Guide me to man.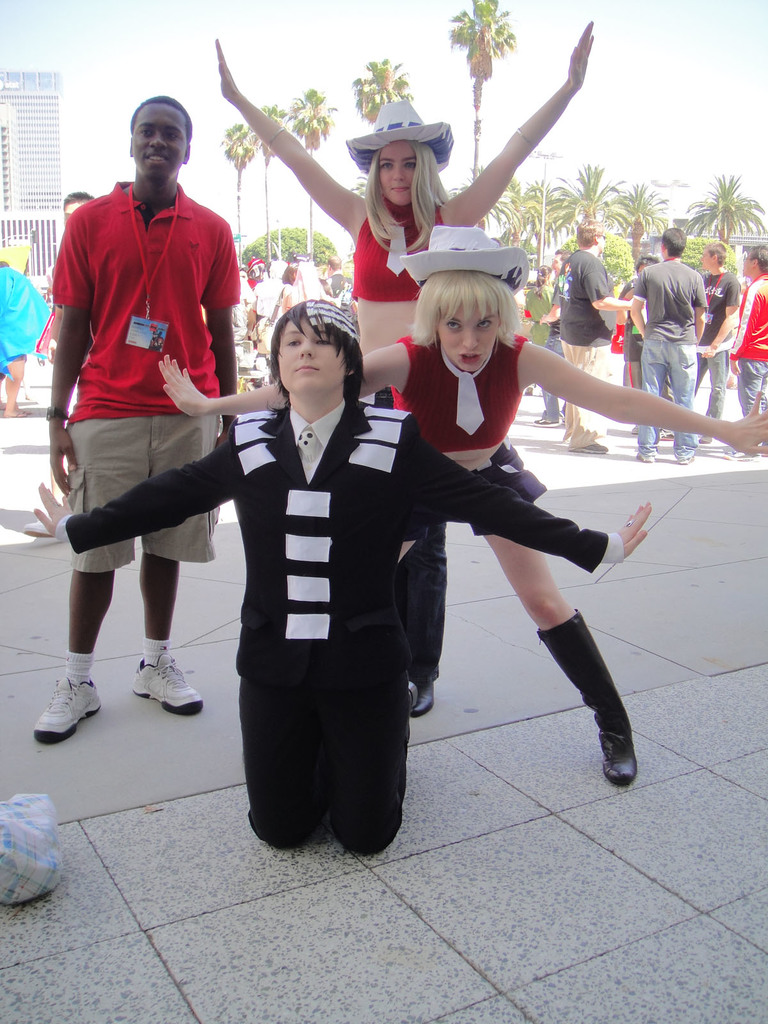
Guidance: locate(65, 186, 102, 223).
